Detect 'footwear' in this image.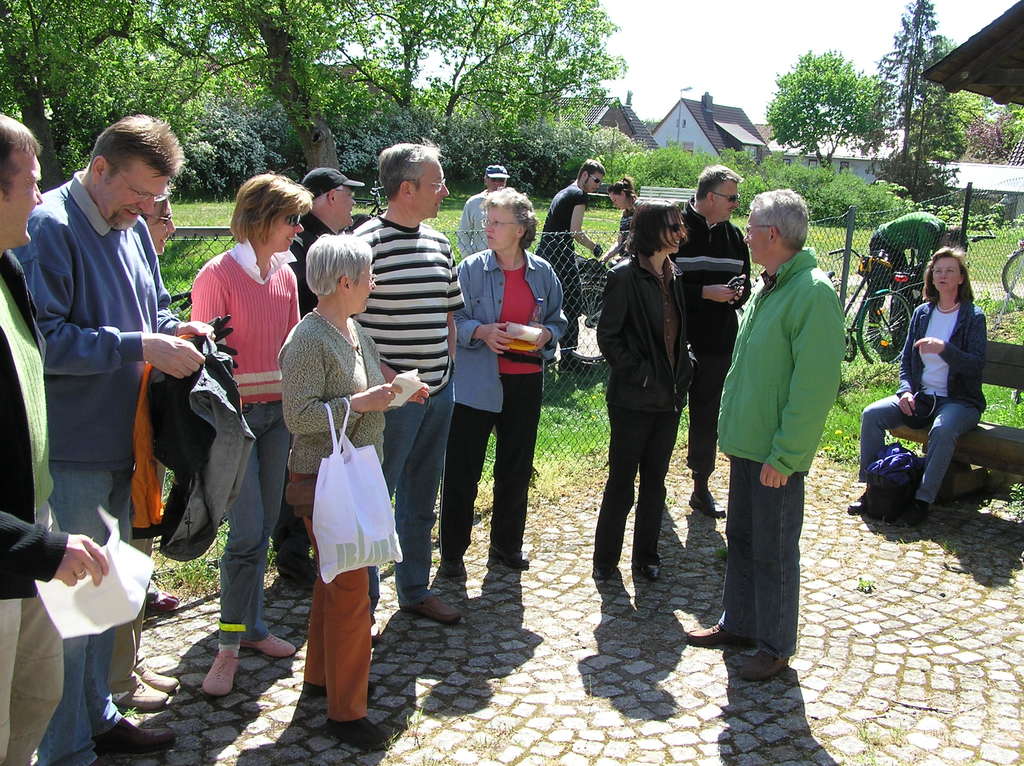
Detection: l=371, t=618, r=380, b=644.
